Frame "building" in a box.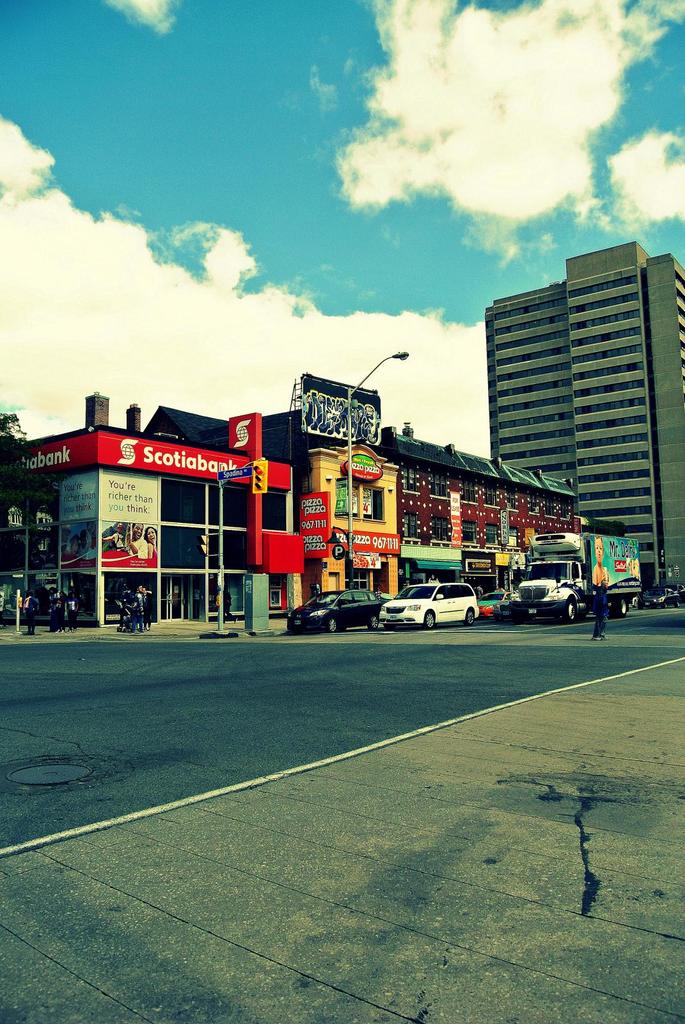
[487,236,684,606].
